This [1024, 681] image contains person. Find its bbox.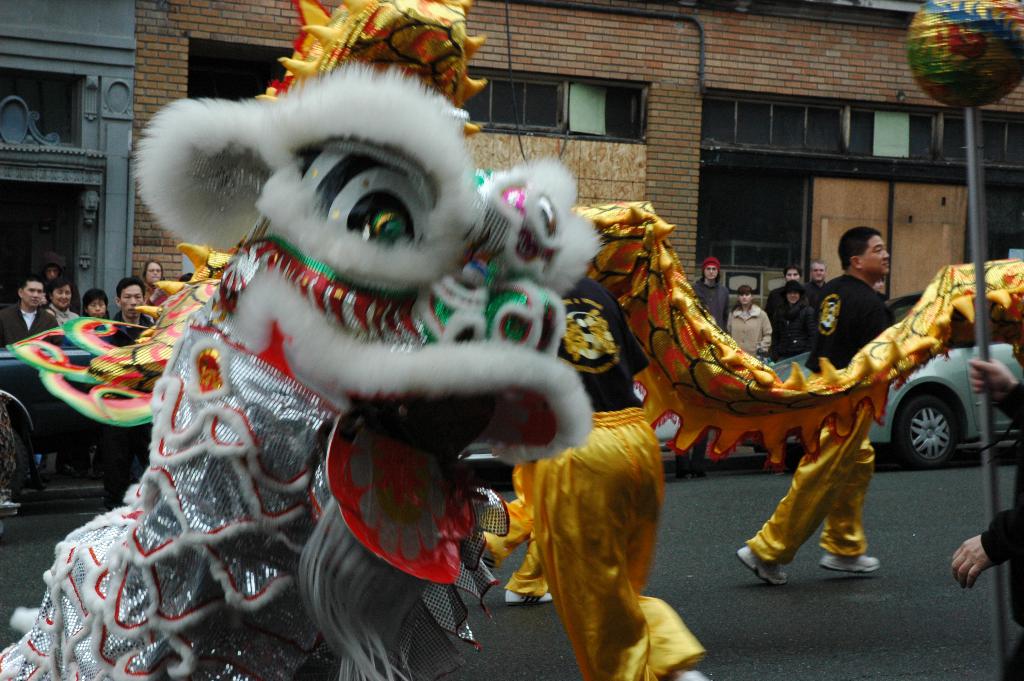
{"x1": 740, "y1": 229, "x2": 882, "y2": 584}.
